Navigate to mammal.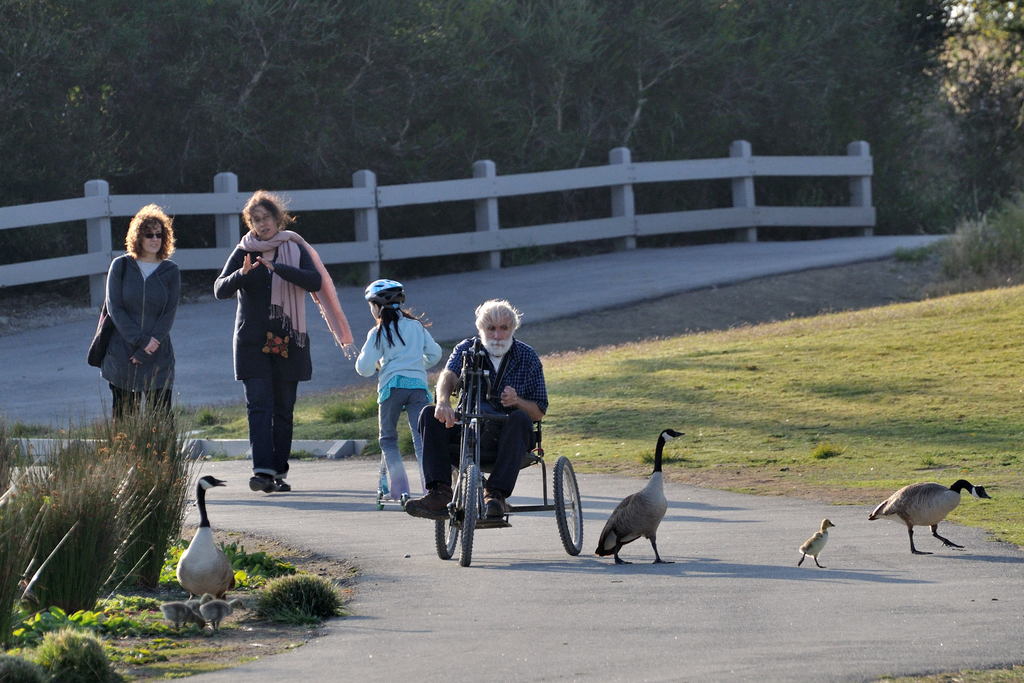
Navigation target: left=402, top=297, right=548, bottom=525.
